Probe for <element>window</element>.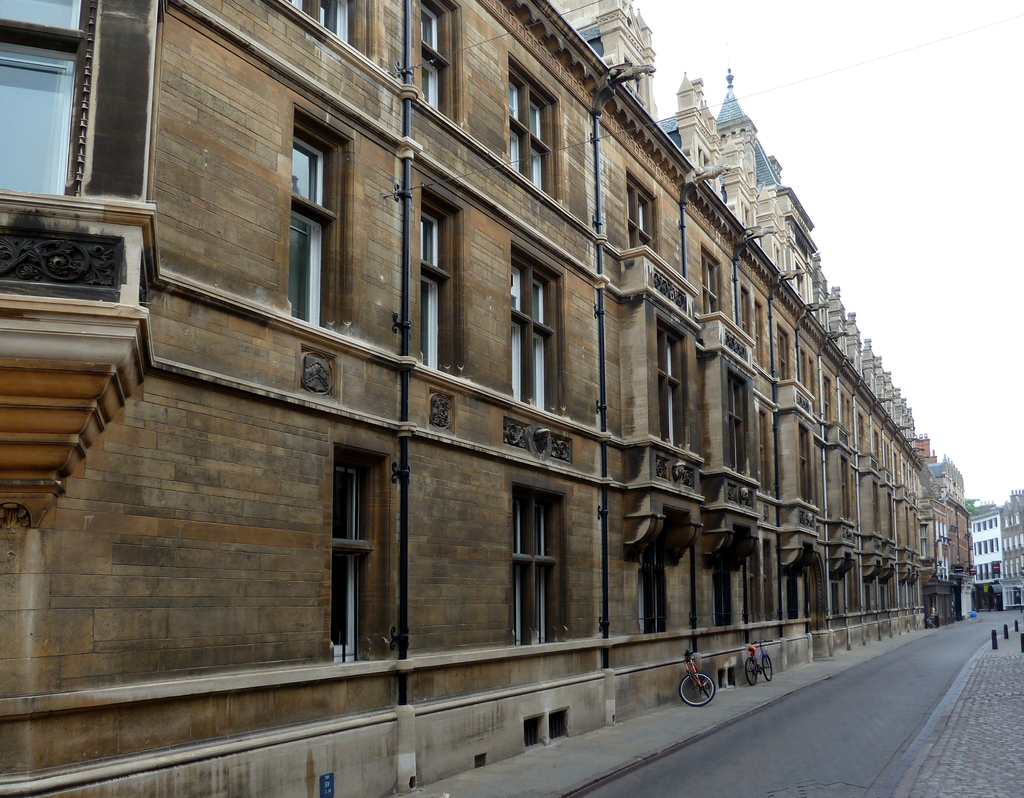
Probe result: pyautogui.locateOnScreen(3, 1, 100, 196).
